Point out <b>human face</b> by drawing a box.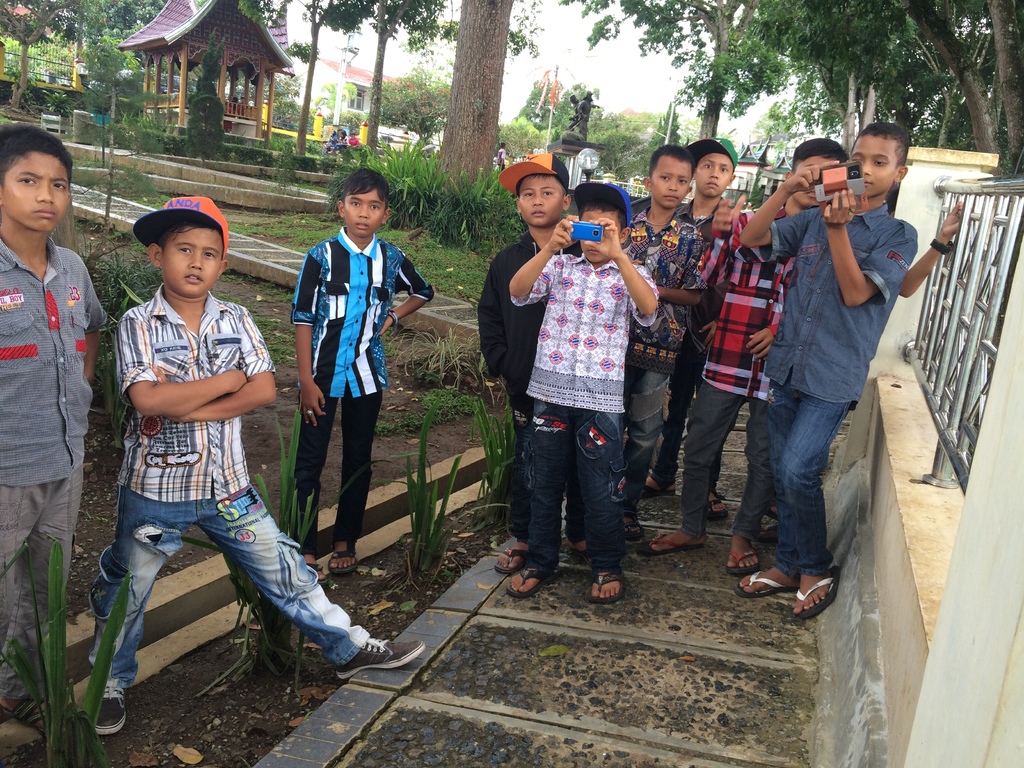
locate(650, 159, 685, 213).
